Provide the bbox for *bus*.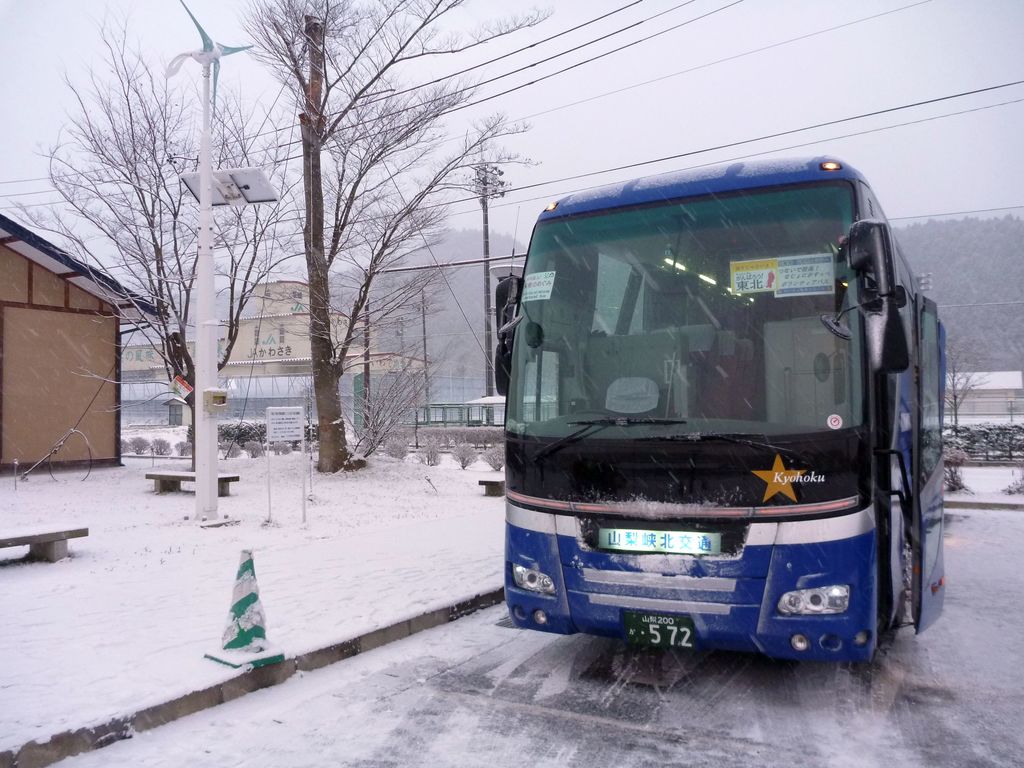
BBox(490, 150, 945, 666).
